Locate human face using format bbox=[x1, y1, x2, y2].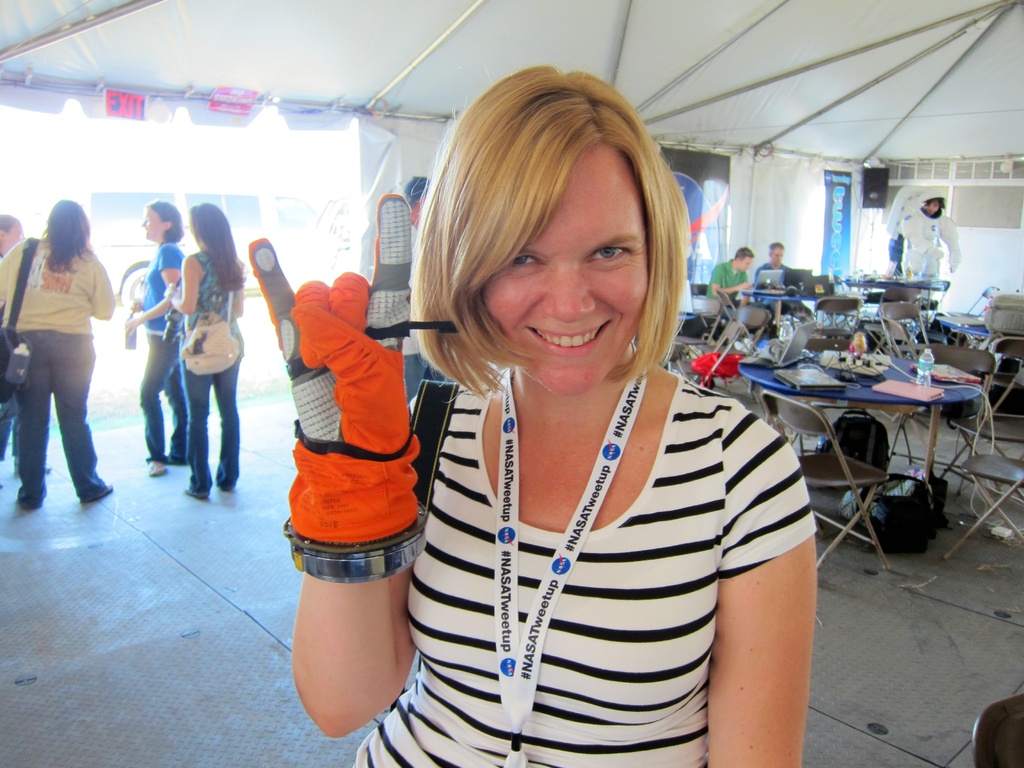
bbox=[767, 246, 783, 264].
